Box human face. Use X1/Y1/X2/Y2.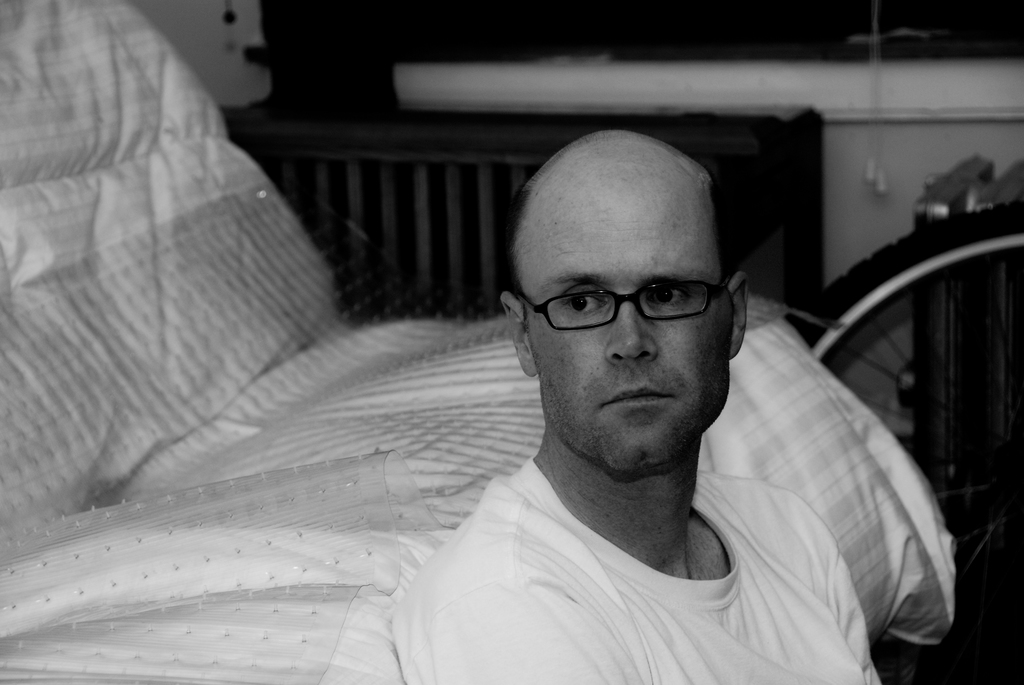
531/192/733/466.
